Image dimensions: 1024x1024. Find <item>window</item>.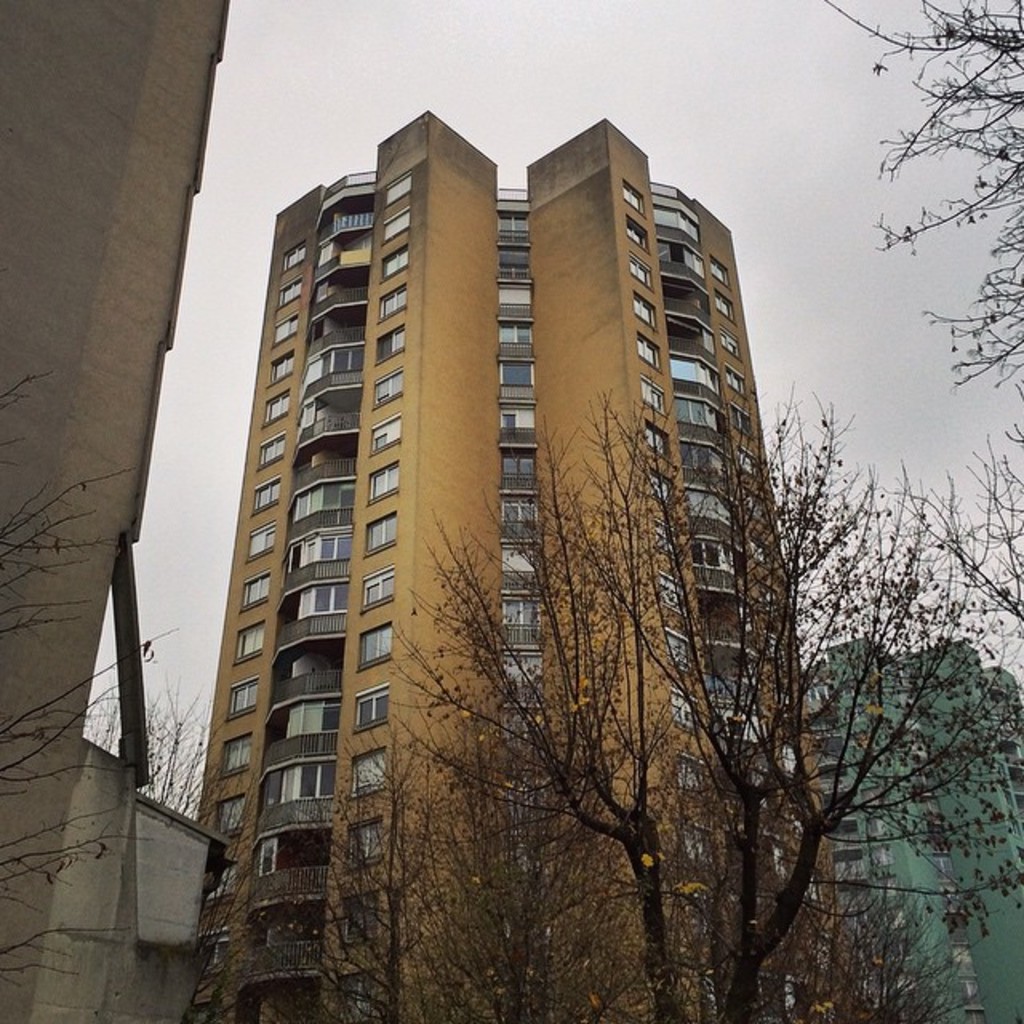
(left=642, top=382, right=661, bottom=416).
